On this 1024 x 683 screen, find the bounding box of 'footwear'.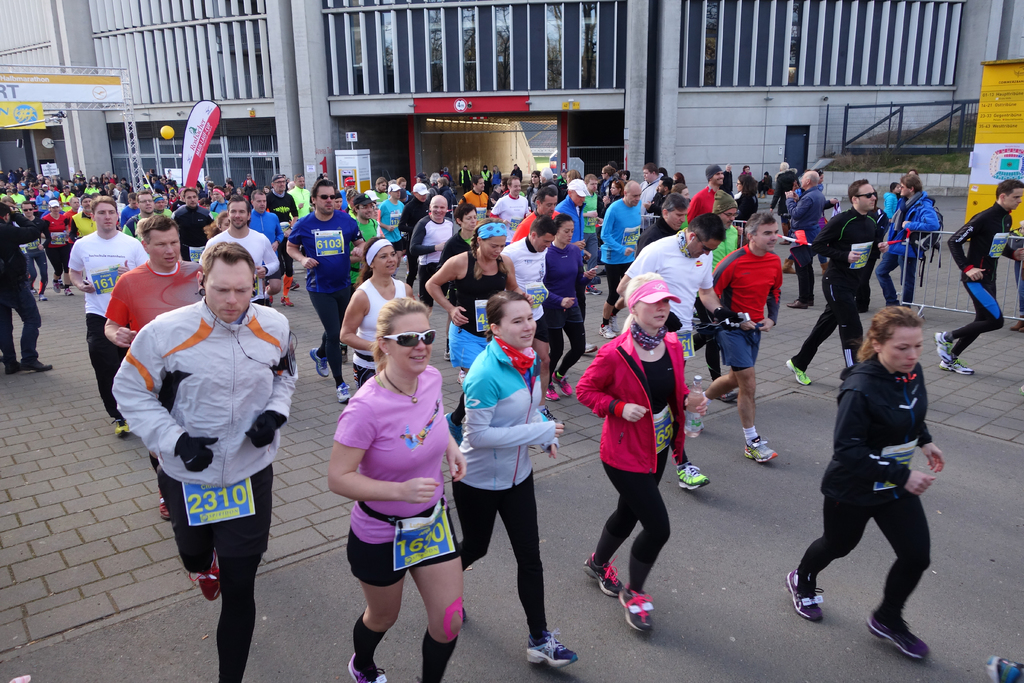
Bounding box: <box>584,281,605,296</box>.
